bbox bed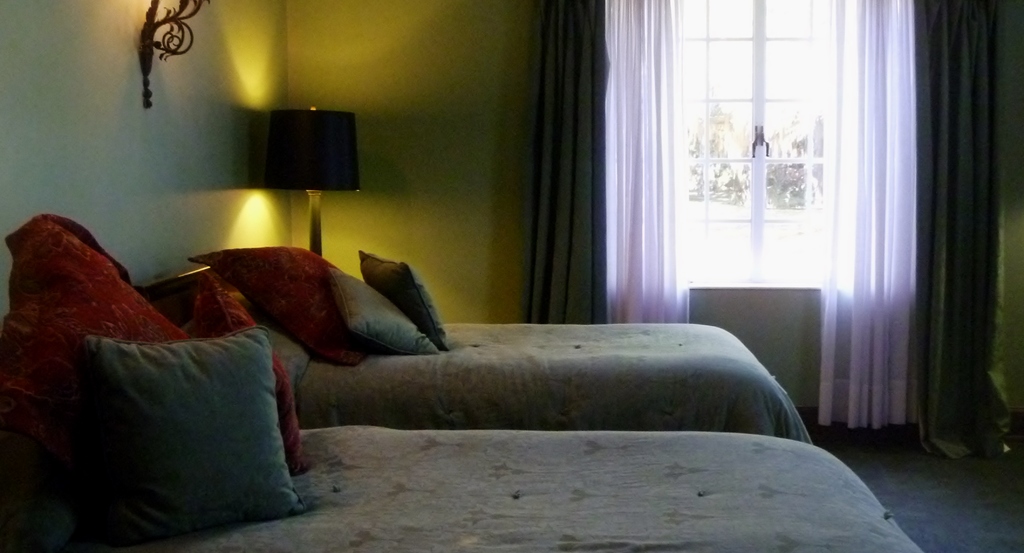
region(0, 208, 925, 552)
